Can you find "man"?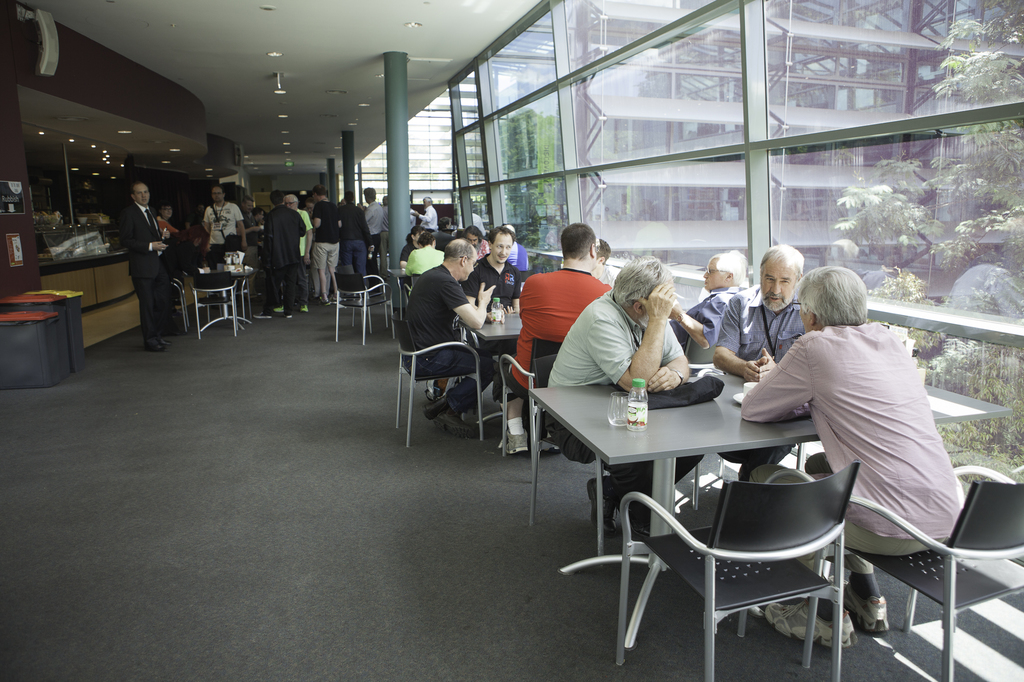
Yes, bounding box: [left=200, top=188, right=246, bottom=287].
